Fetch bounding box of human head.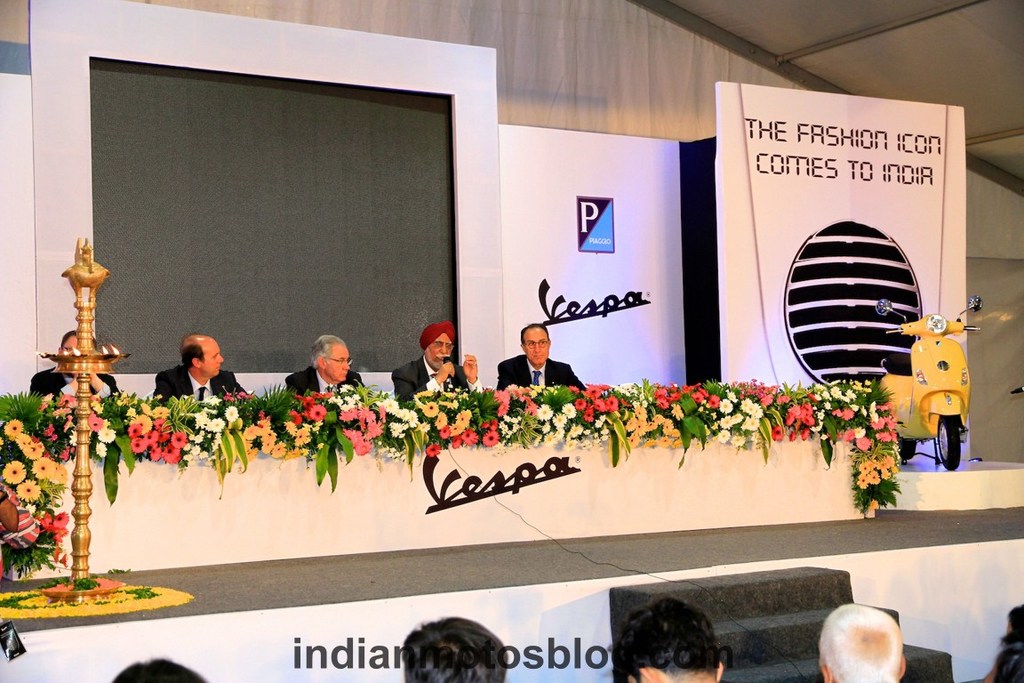
Bbox: bbox=(182, 336, 220, 382).
